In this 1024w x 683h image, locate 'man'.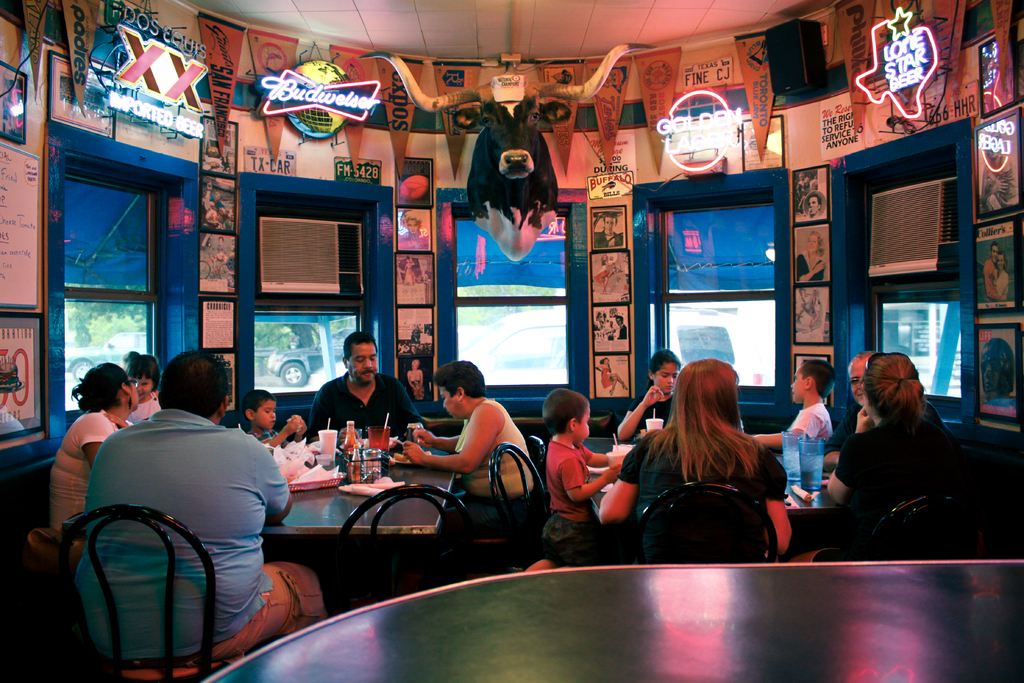
Bounding box: detection(981, 247, 1007, 302).
